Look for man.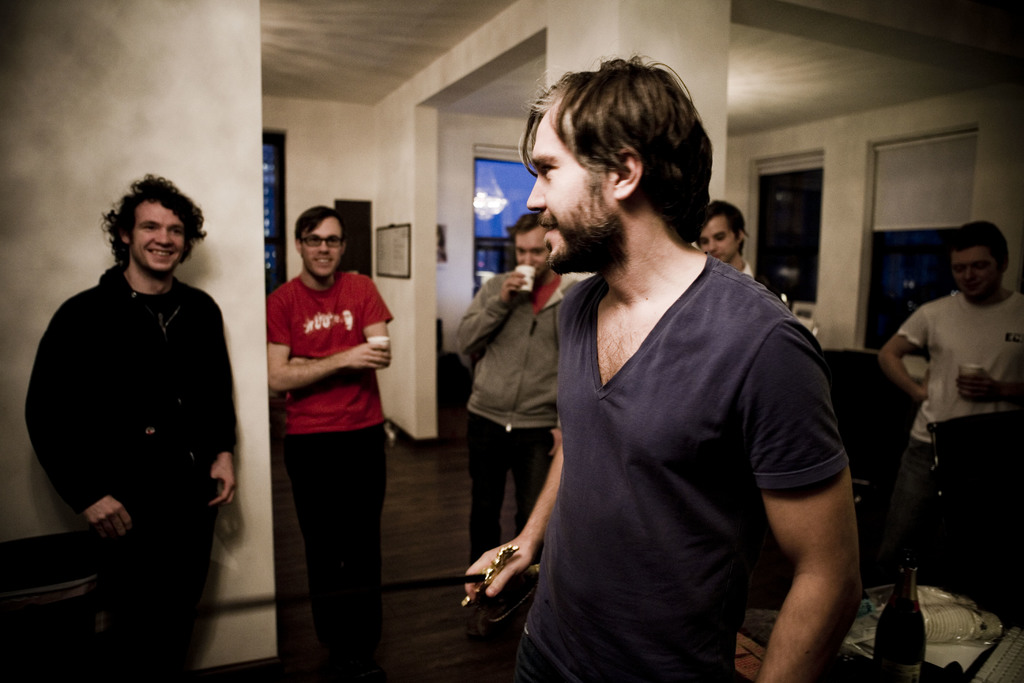
Found: bbox=[262, 199, 400, 642].
